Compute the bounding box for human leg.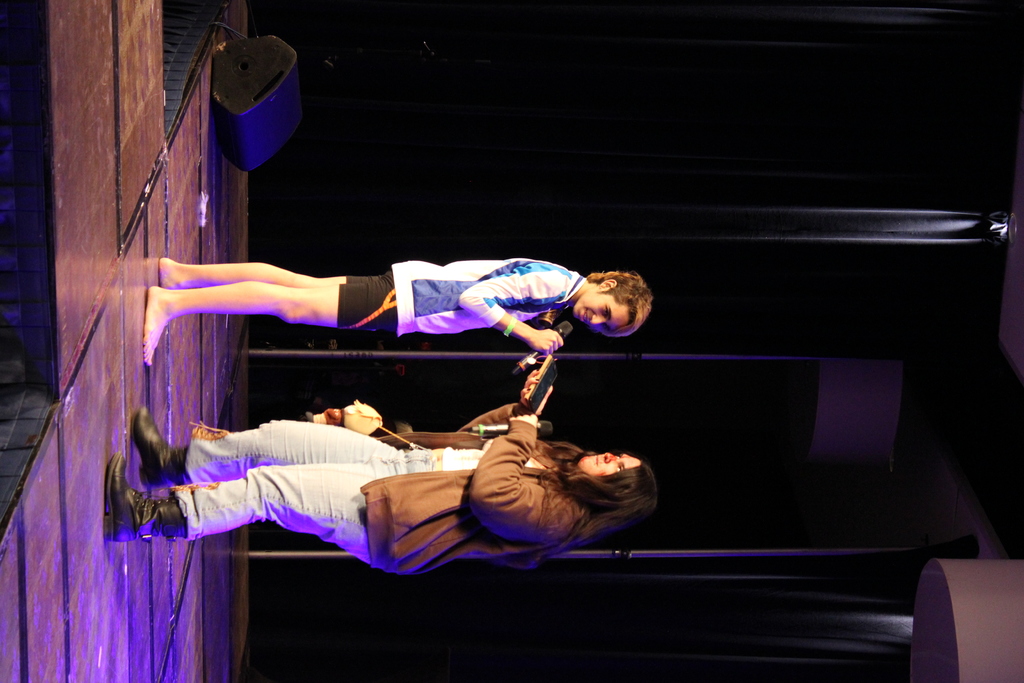
box=[143, 285, 398, 369].
